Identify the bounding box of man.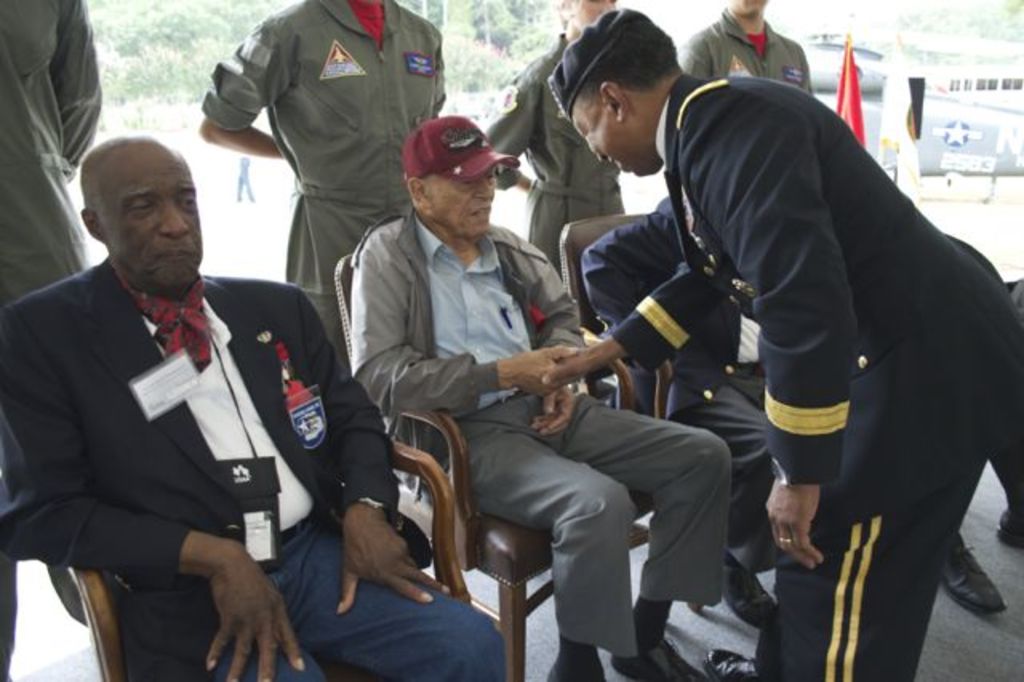
(632, 18, 1013, 645).
